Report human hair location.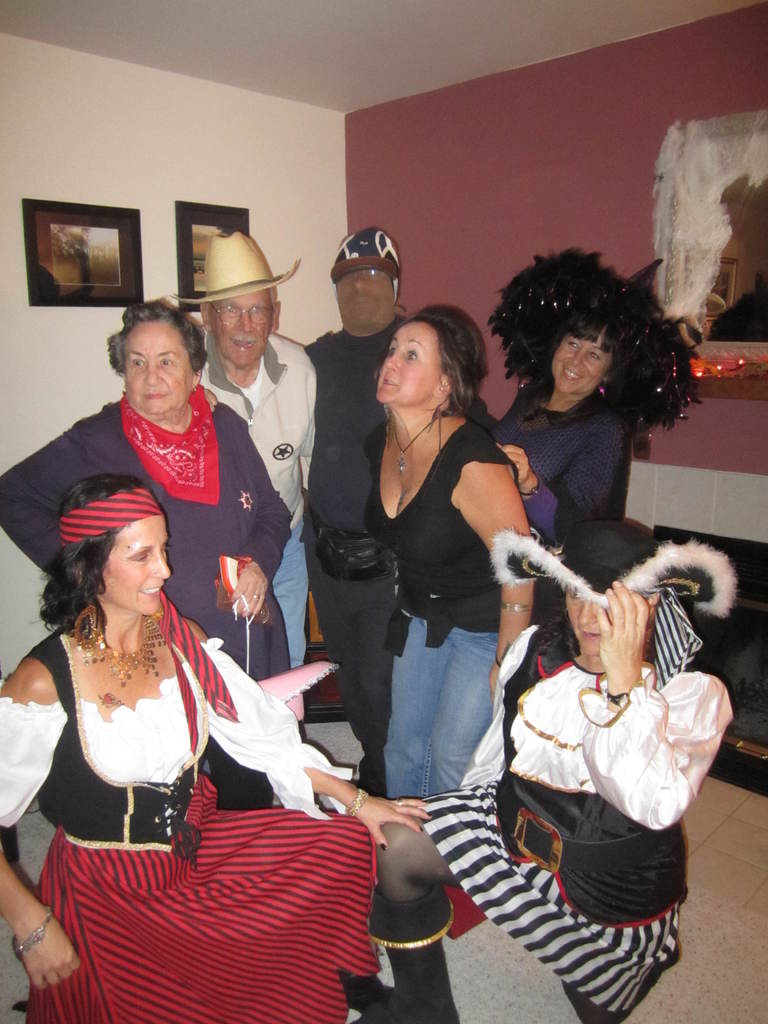
Report: region(484, 234, 677, 432).
